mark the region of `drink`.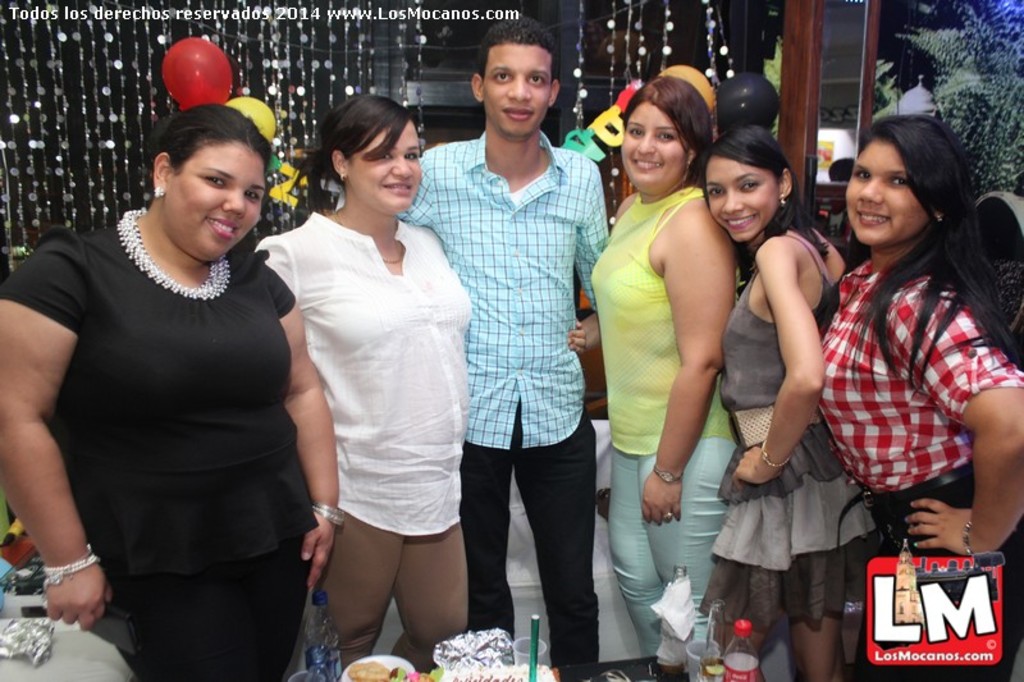
Region: BBox(658, 665, 685, 681).
